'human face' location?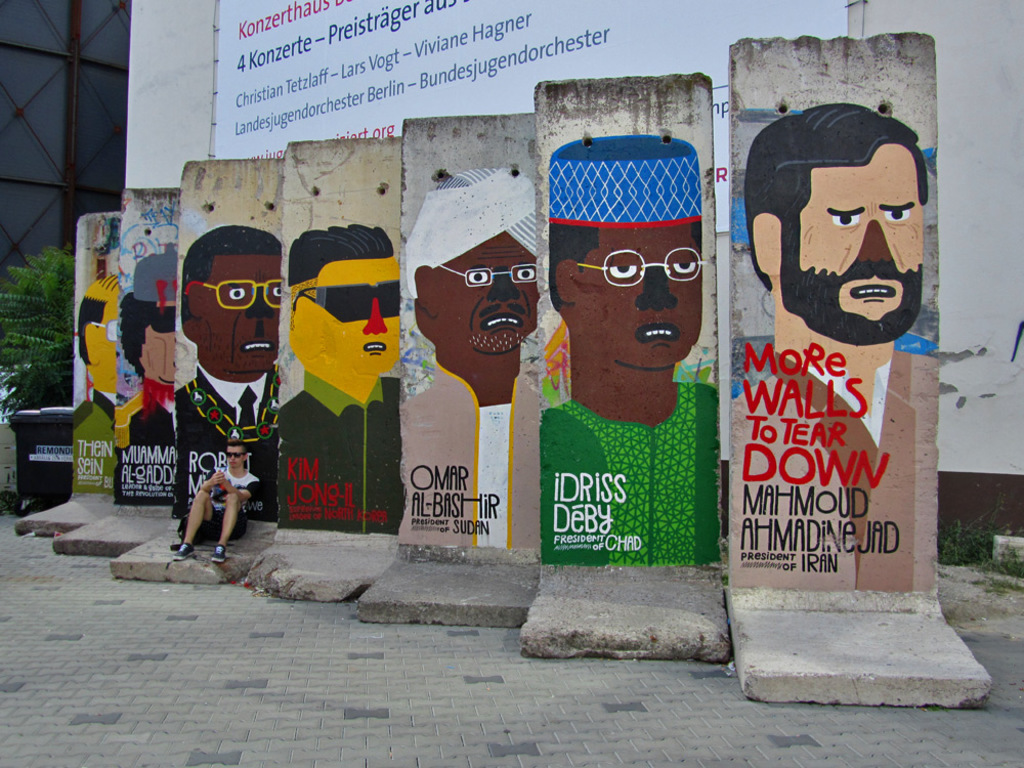
bbox=(135, 328, 177, 386)
